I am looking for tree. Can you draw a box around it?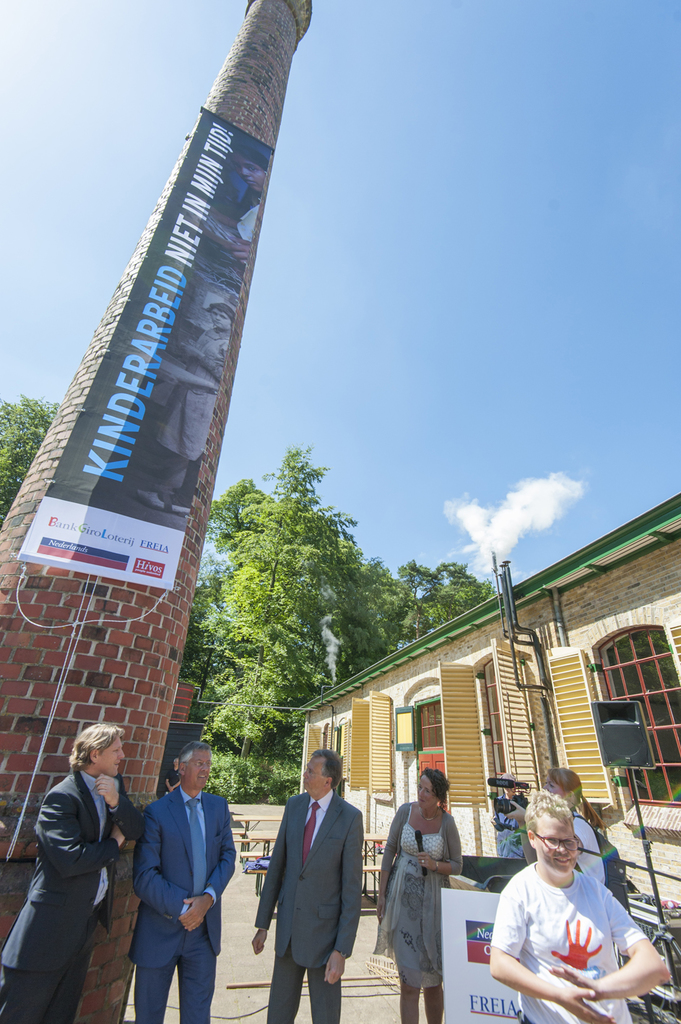
Sure, the bounding box is crop(359, 556, 501, 665).
